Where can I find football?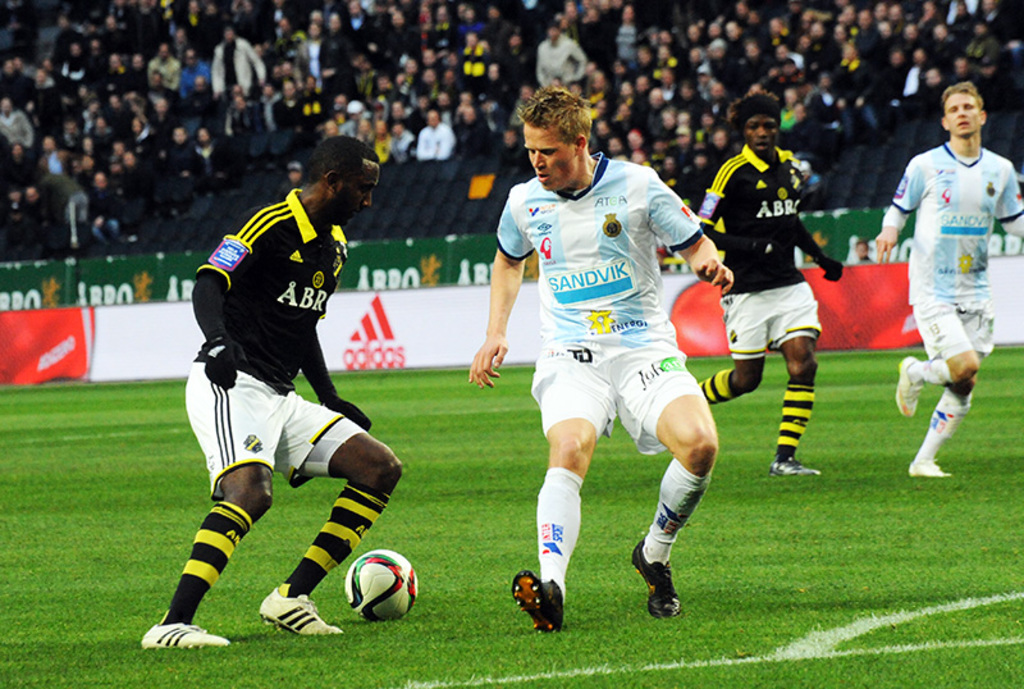
You can find it at 342/544/420/622.
